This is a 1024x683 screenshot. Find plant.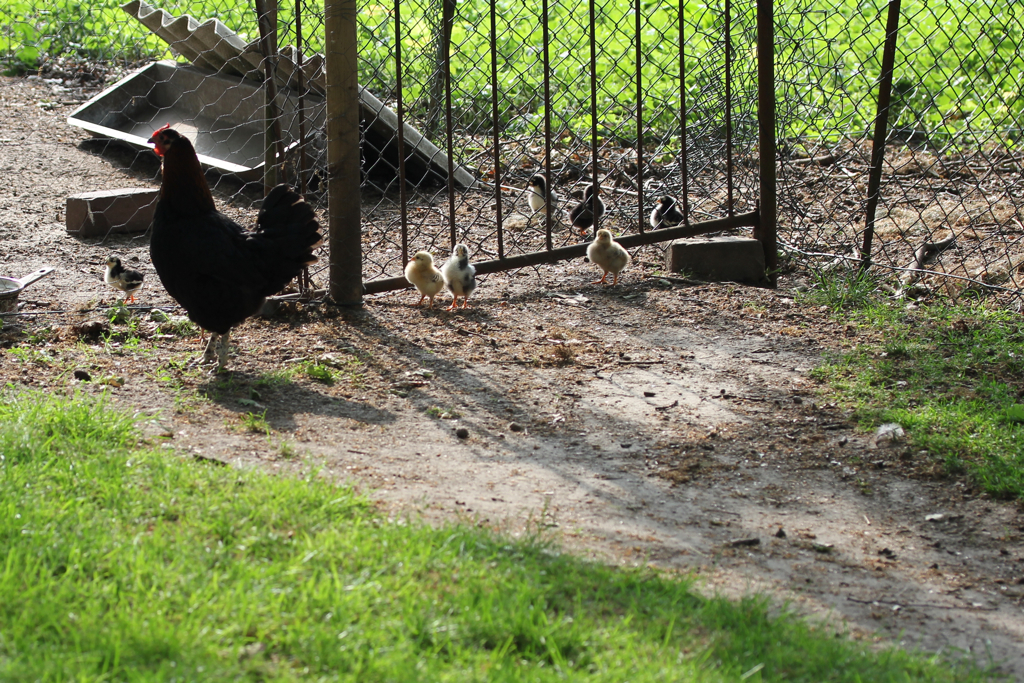
Bounding box: left=102, top=309, right=131, bottom=344.
